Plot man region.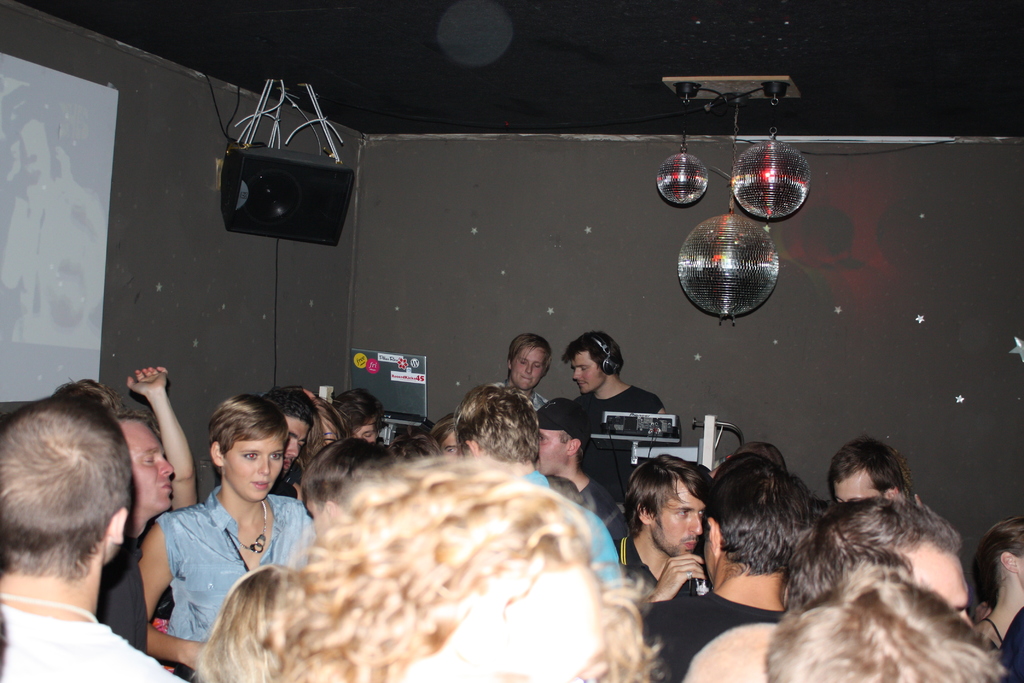
Plotted at left=561, top=331, right=662, bottom=518.
